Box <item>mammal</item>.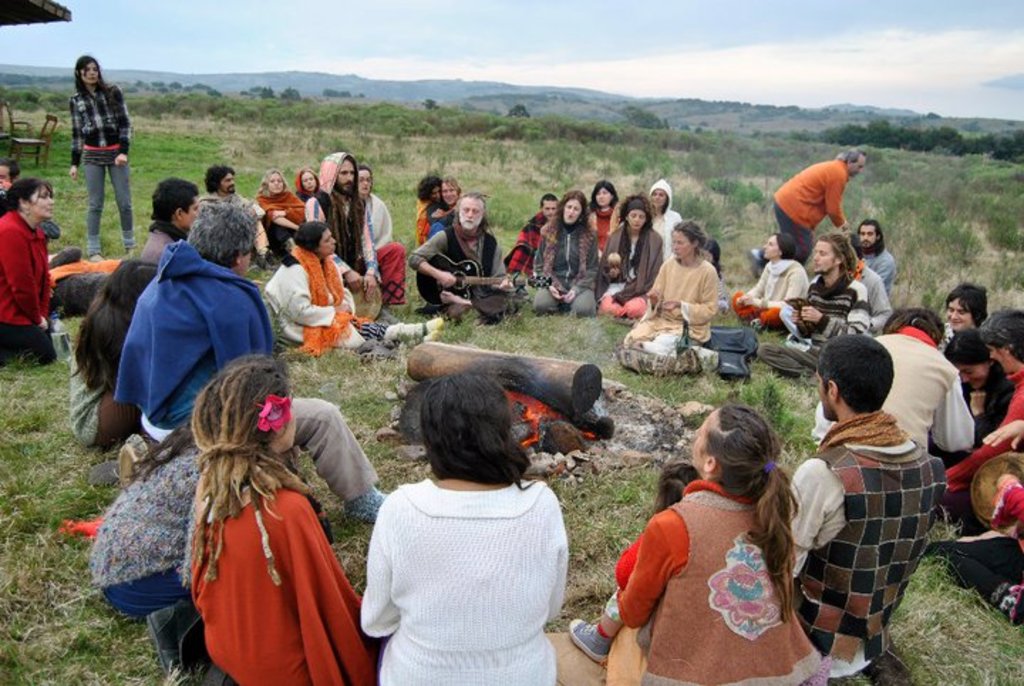
box(0, 154, 61, 233).
